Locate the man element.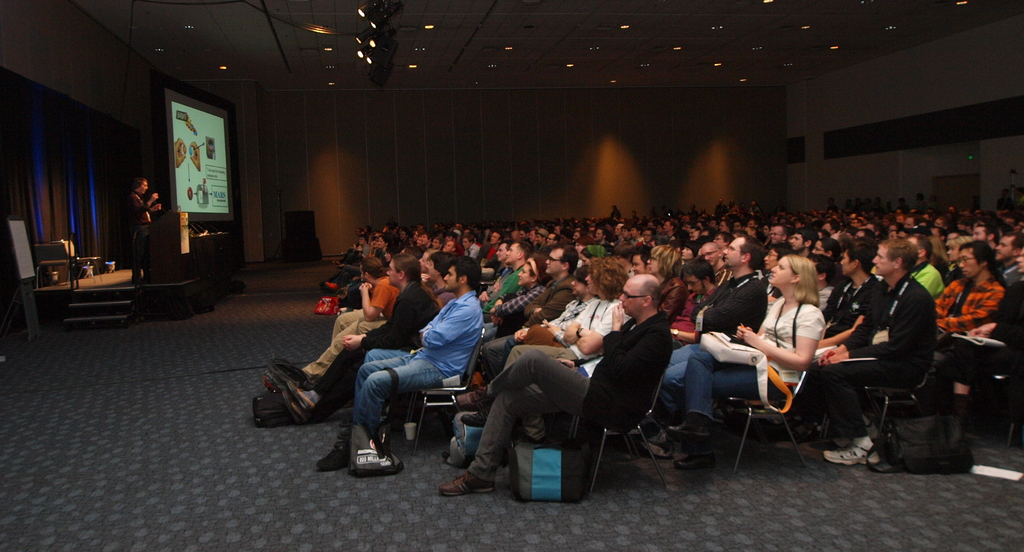
Element bbox: l=817, t=232, r=890, b=340.
